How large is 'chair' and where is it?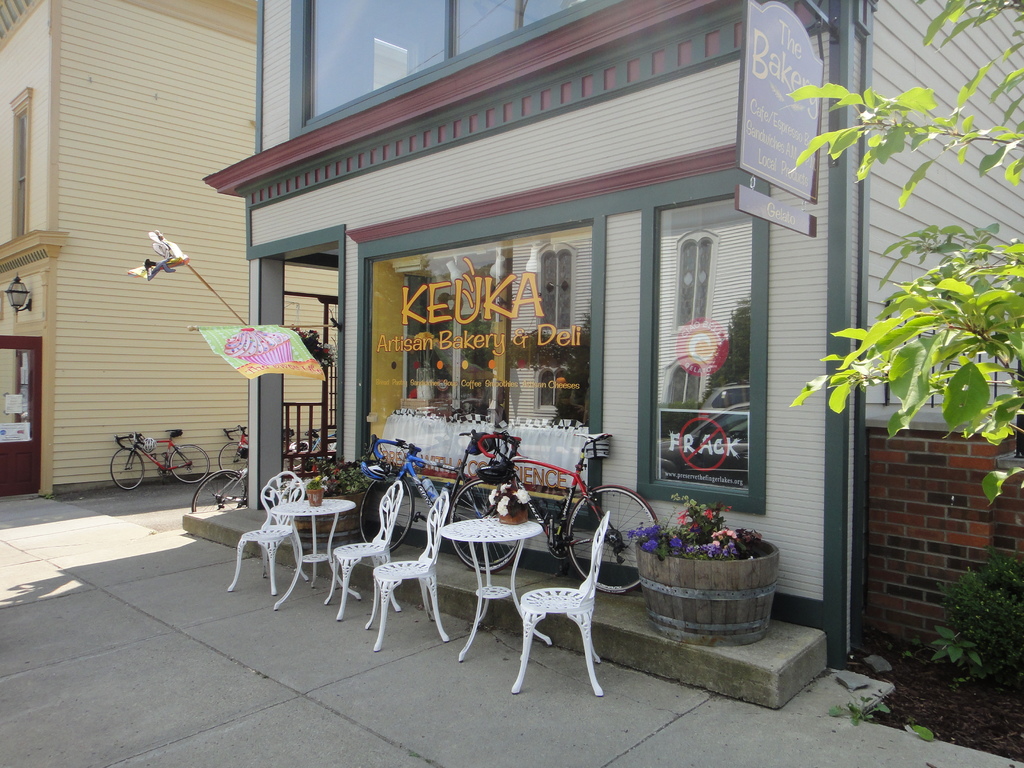
Bounding box: bbox=(362, 492, 451, 651).
